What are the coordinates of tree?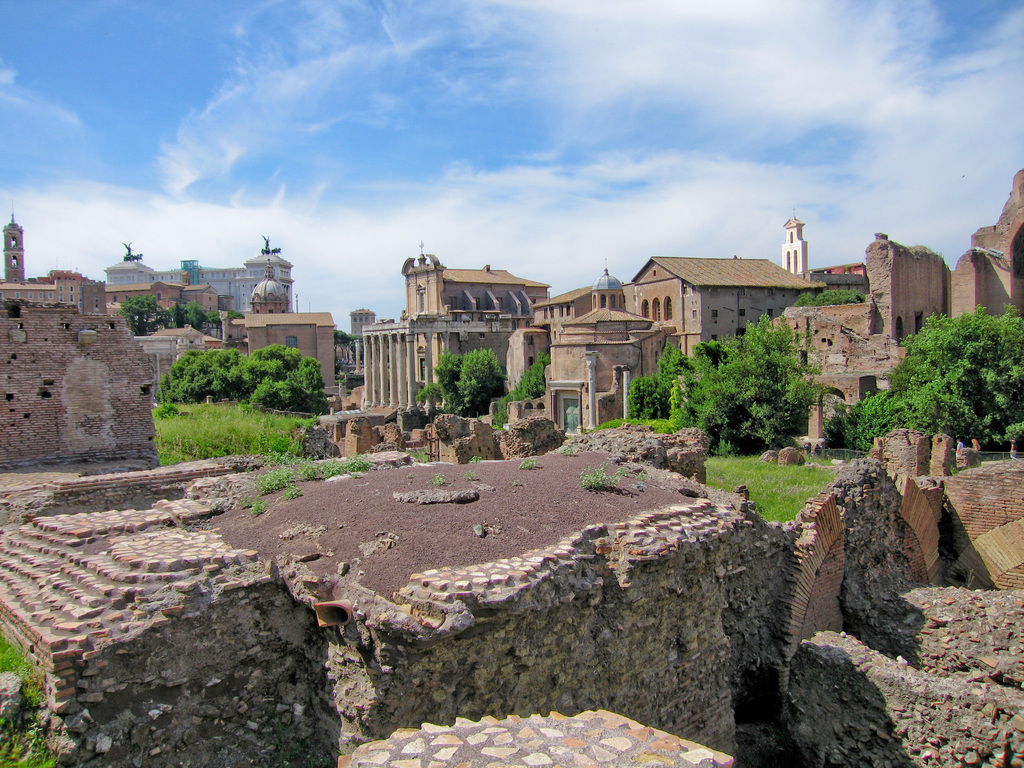
(x1=623, y1=337, x2=689, y2=419).
